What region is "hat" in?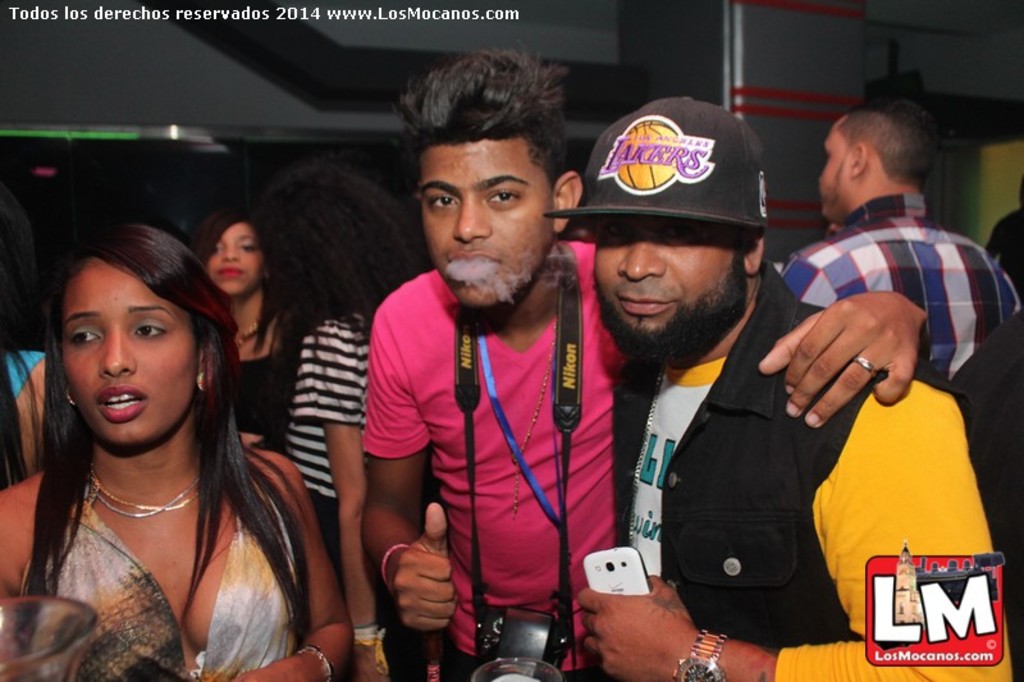
crop(541, 100, 764, 229).
